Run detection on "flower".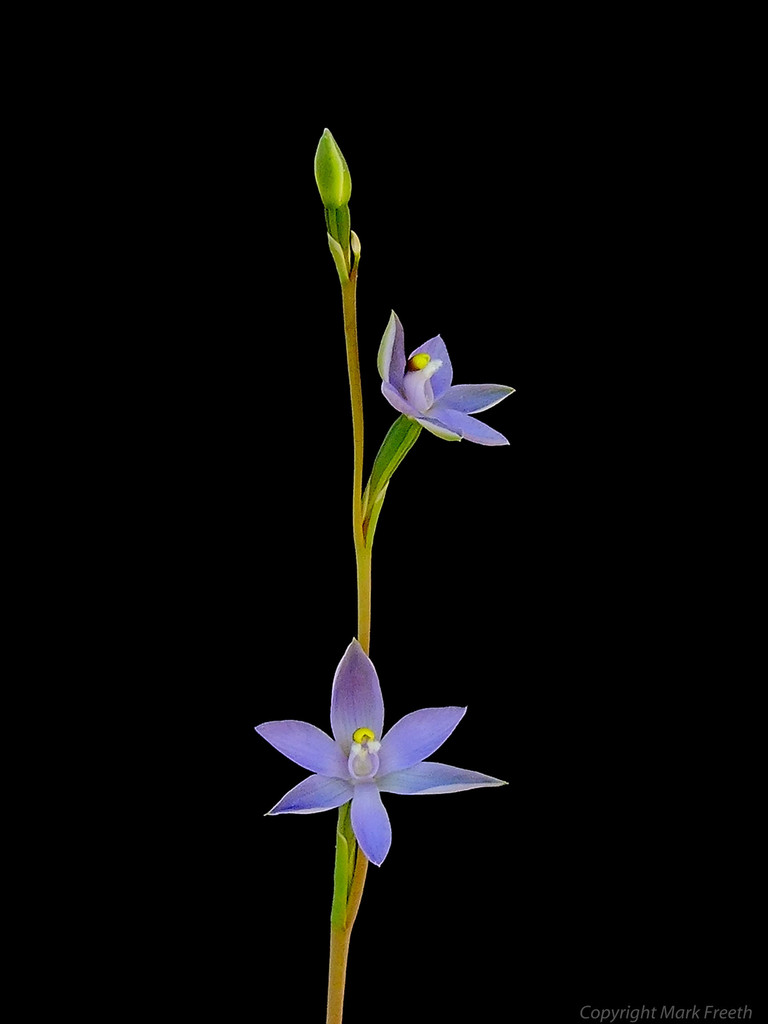
Result: crop(254, 637, 508, 868).
